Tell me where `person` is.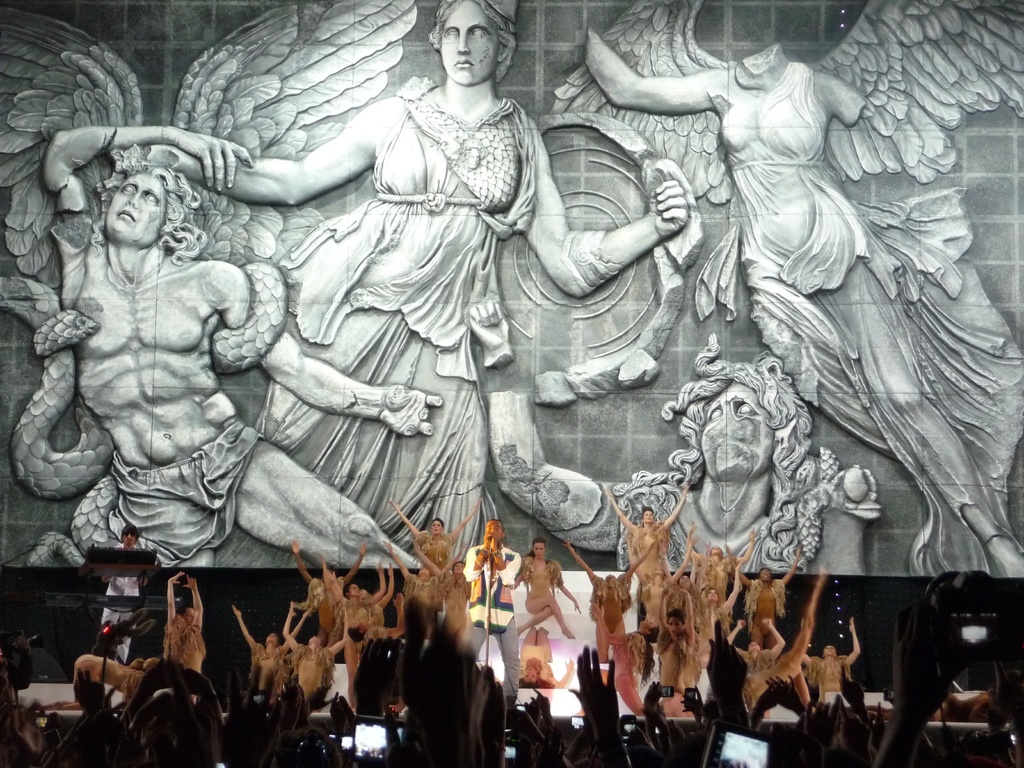
`person` is at BBox(508, 528, 579, 639).
